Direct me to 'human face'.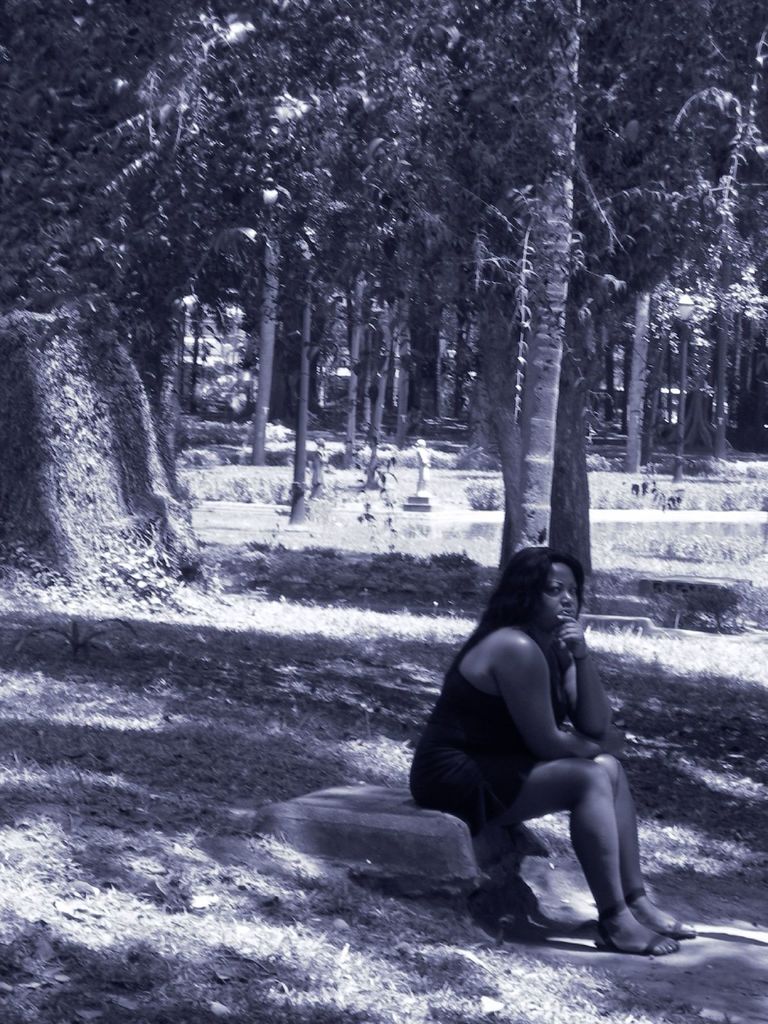
Direction: [540, 564, 580, 627].
